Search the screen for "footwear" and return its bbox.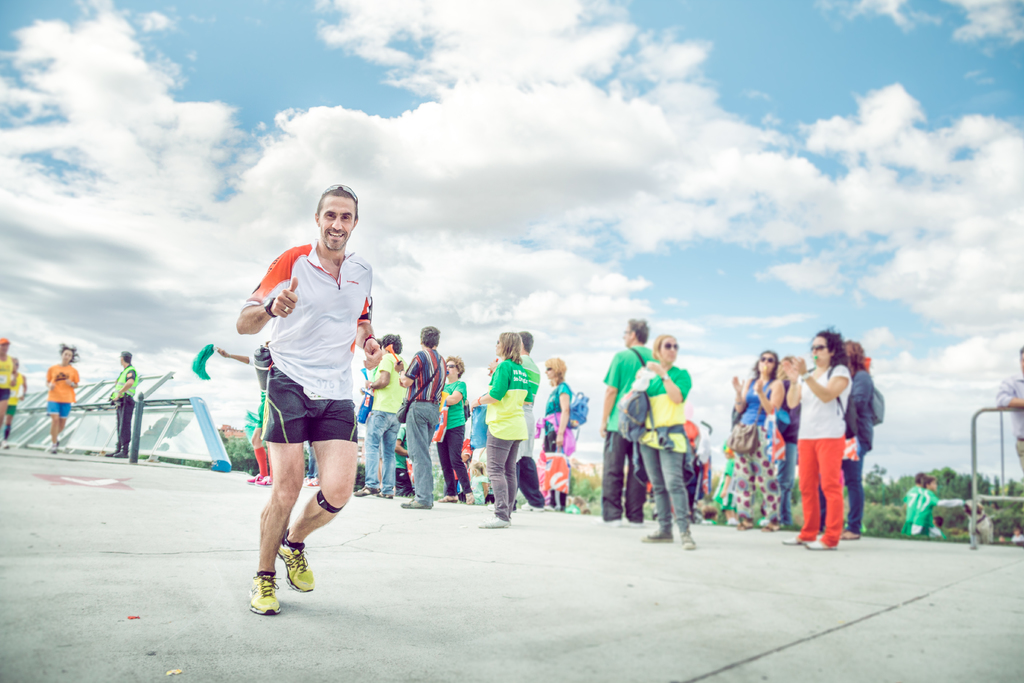
Found: <bbox>260, 474, 273, 486</bbox>.
